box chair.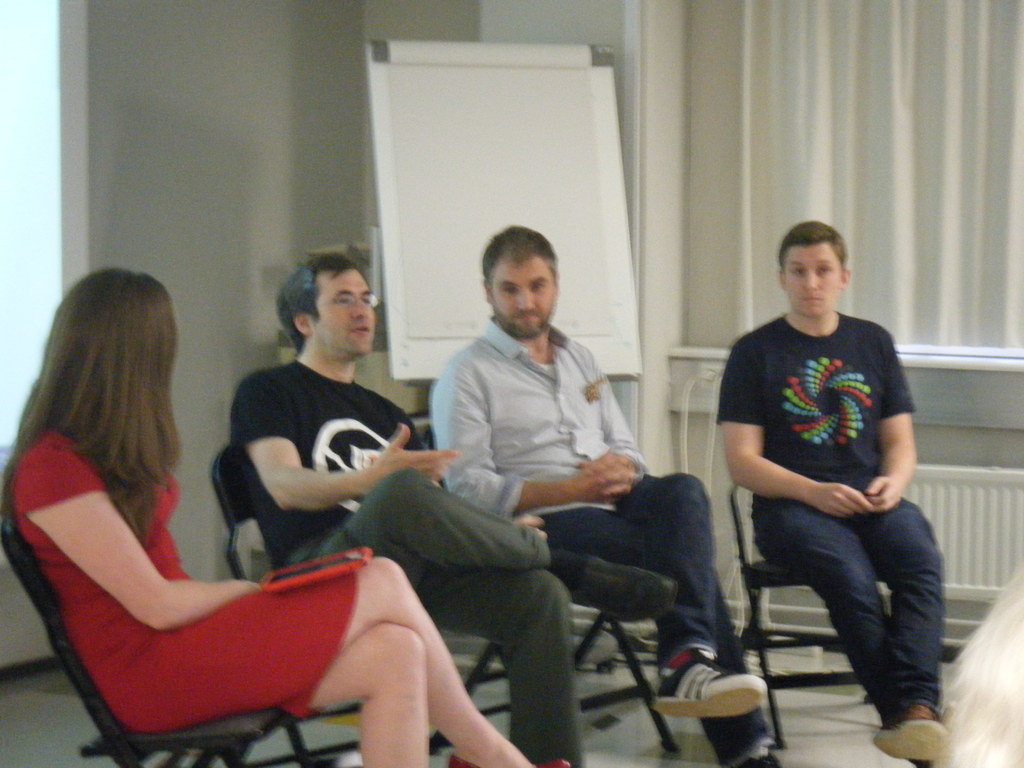
region(426, 420, 681, 755).
